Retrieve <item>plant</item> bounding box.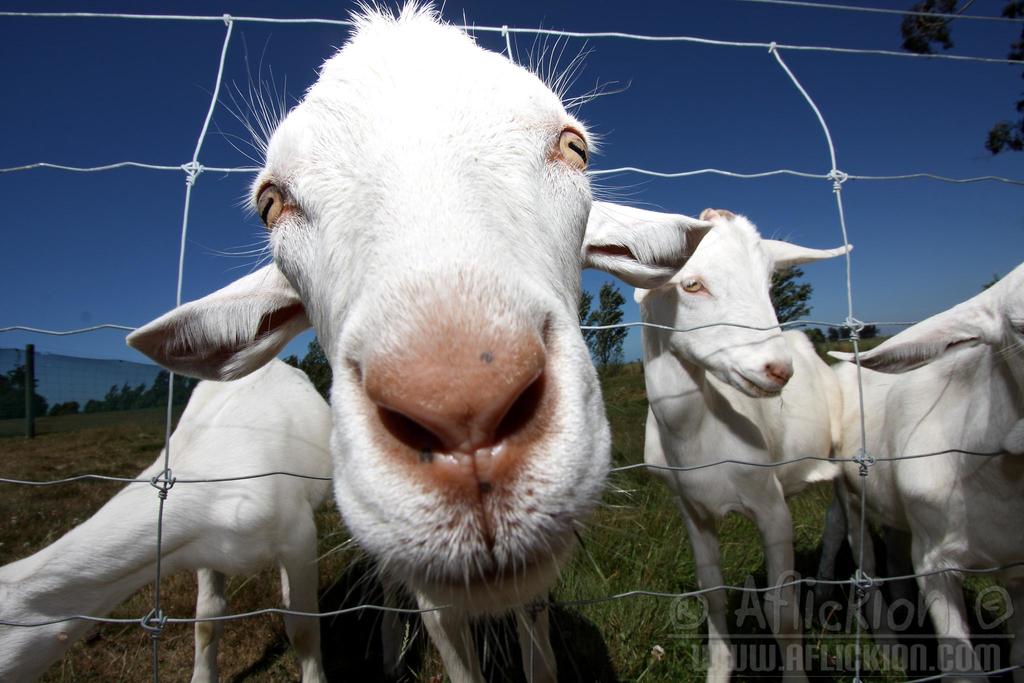
Bounding box: box(0, 304, 325, 425).
